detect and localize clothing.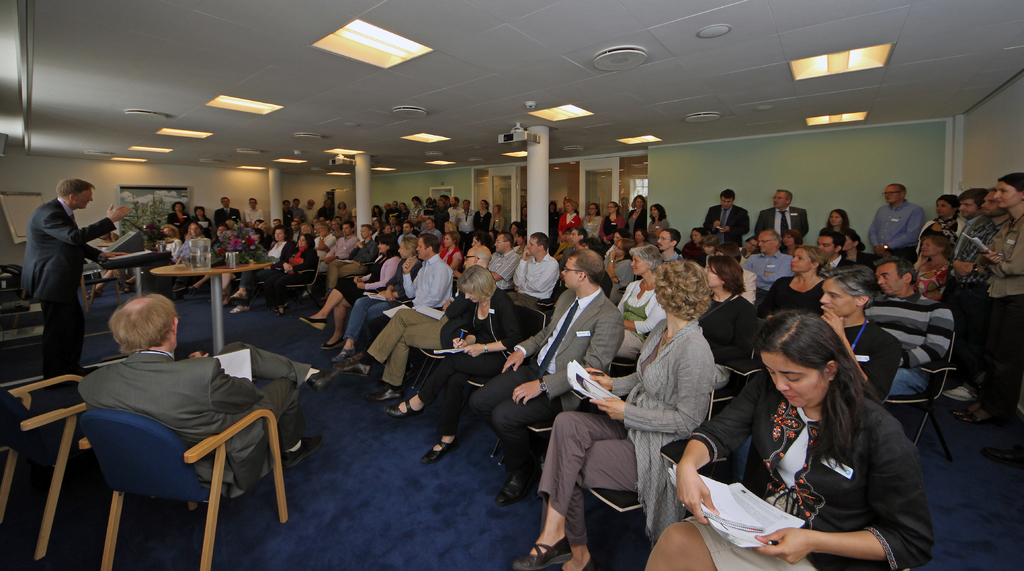
Localized at 73, 346, 294, 483.
